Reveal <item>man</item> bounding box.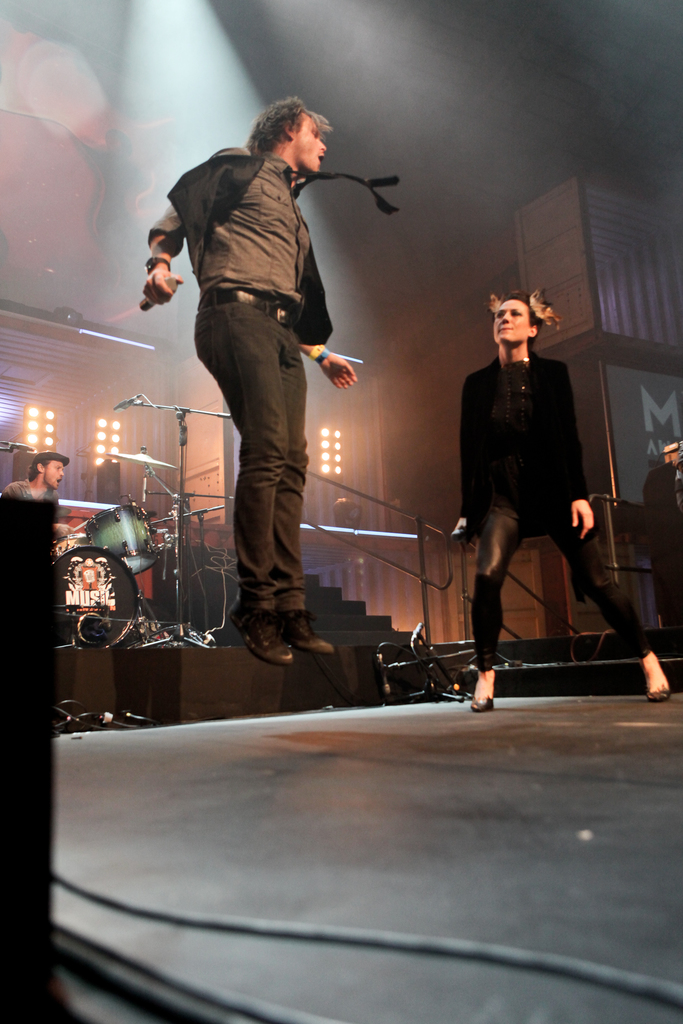
Revealed: bbox(147, 102, 383, 655).
